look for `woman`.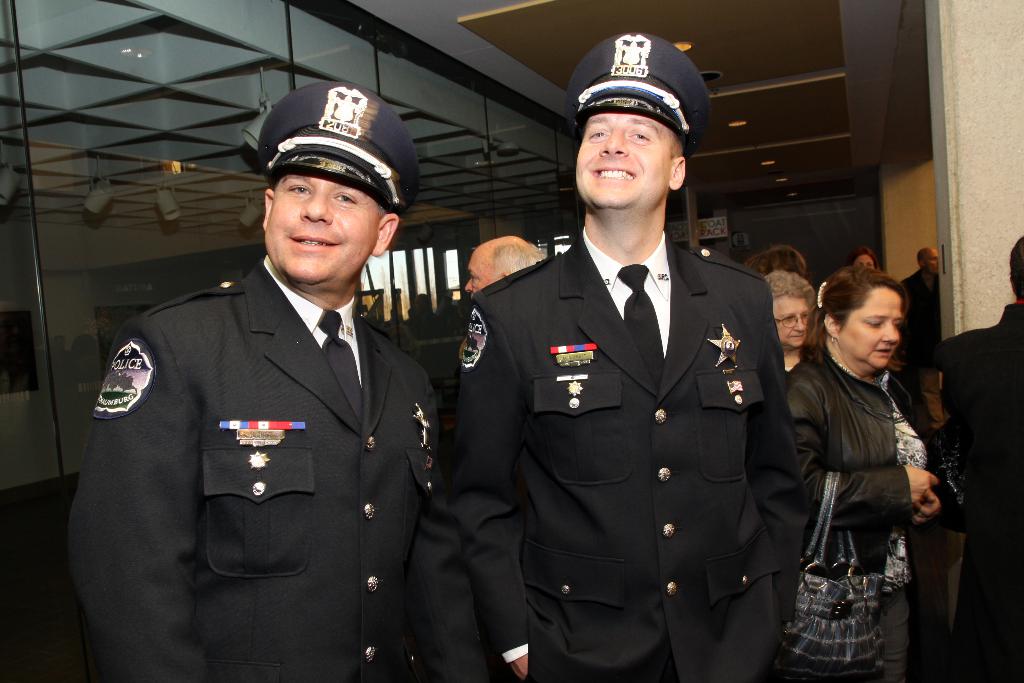
Found: 850/253/872/274.
